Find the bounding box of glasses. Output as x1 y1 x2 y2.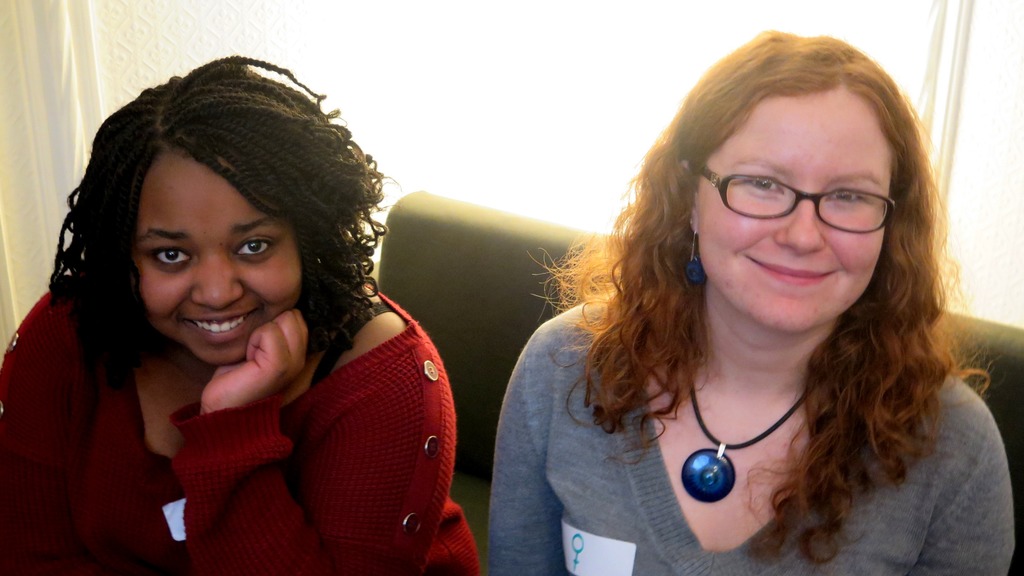
694 161 909 237.
